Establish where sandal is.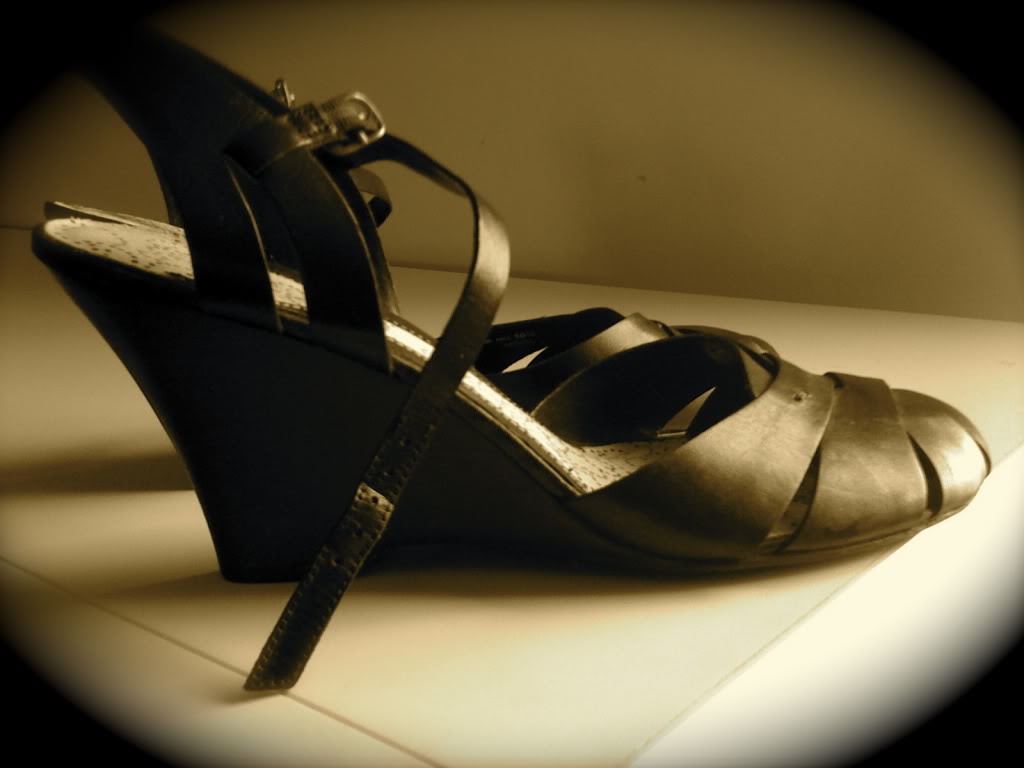
Established at locate(32, 5, 992, 684).
